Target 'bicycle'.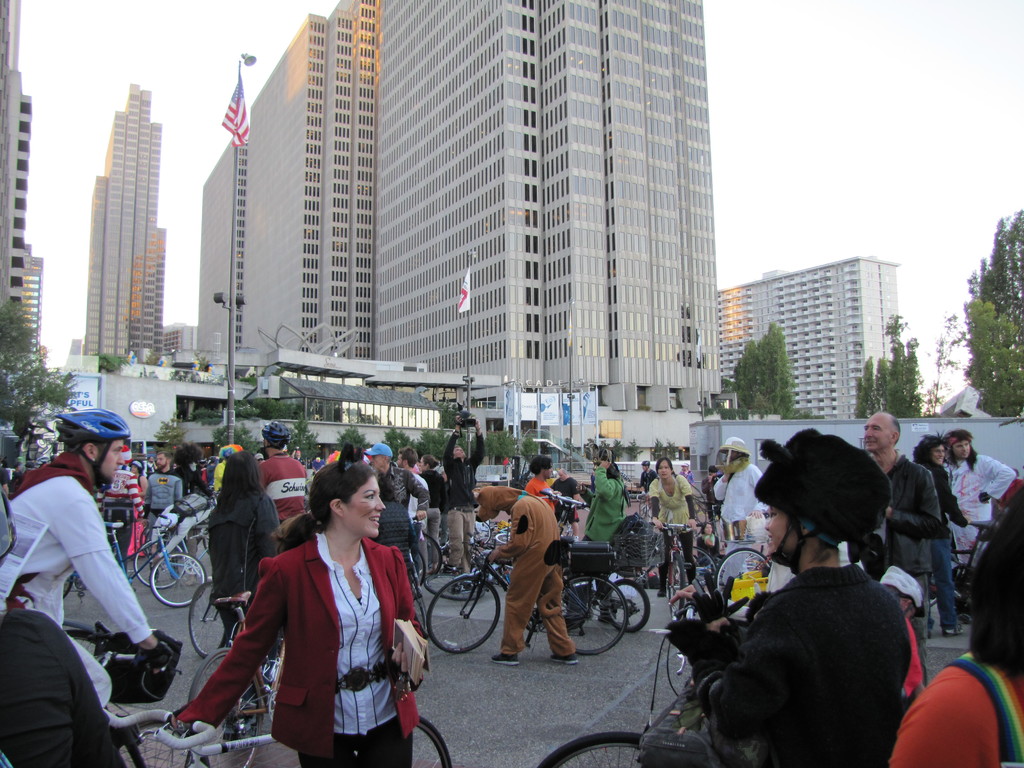
Target region: <region>932, 514, 988, 614</region>.
